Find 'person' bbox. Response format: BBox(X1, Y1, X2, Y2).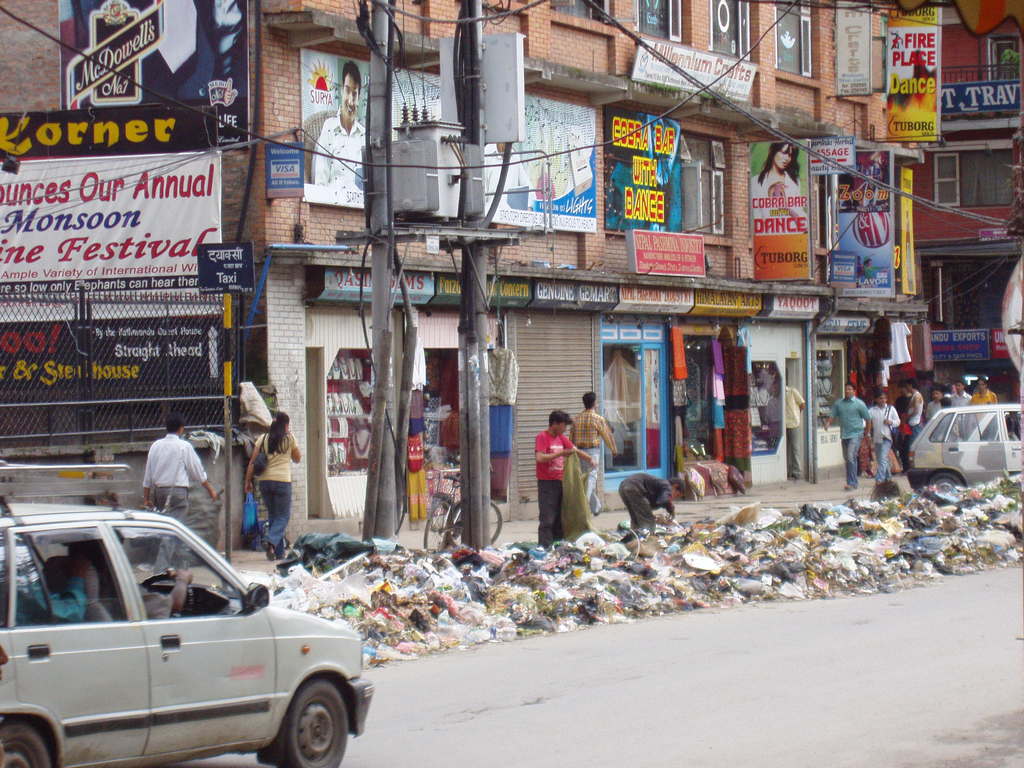
BBox(100, 540, 194, 631).
